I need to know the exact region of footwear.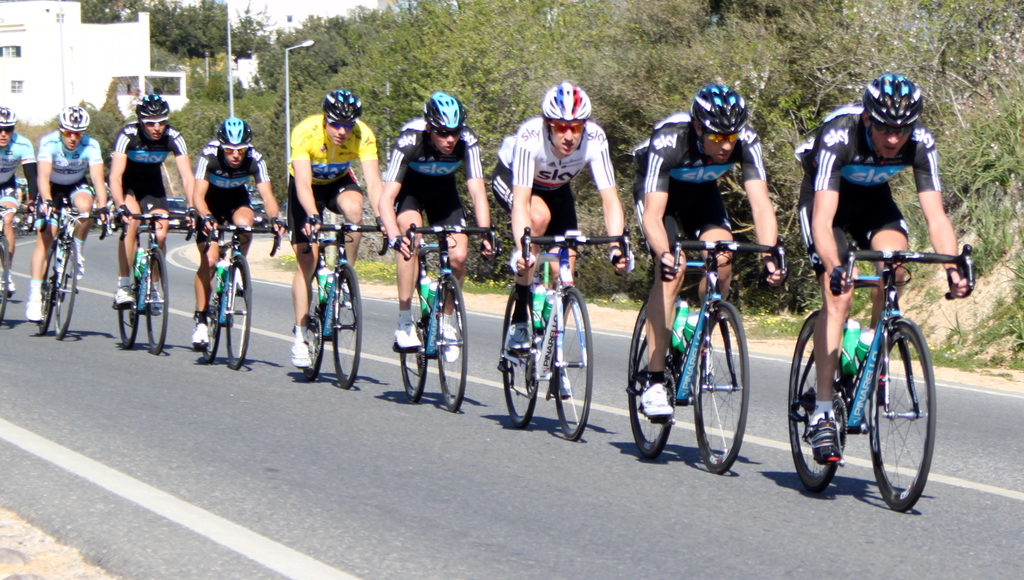
Region: (left=638, top=384, right=675, bottom=424).
